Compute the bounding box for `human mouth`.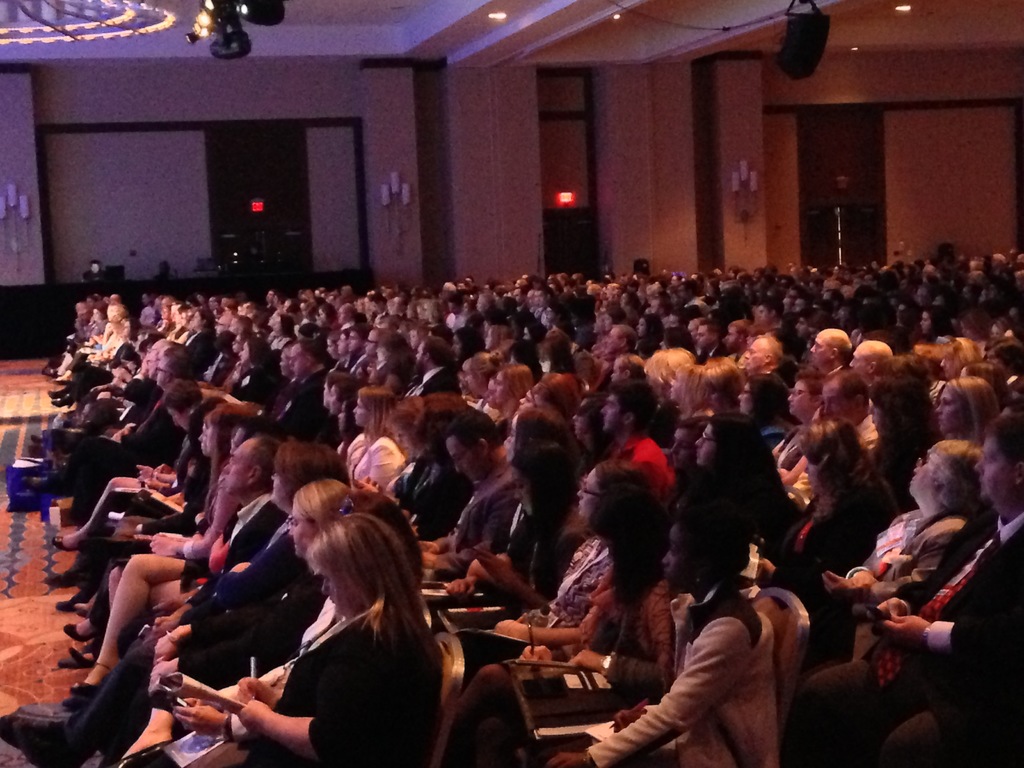
x1=977 y1=476 x2=988 y2=487.
